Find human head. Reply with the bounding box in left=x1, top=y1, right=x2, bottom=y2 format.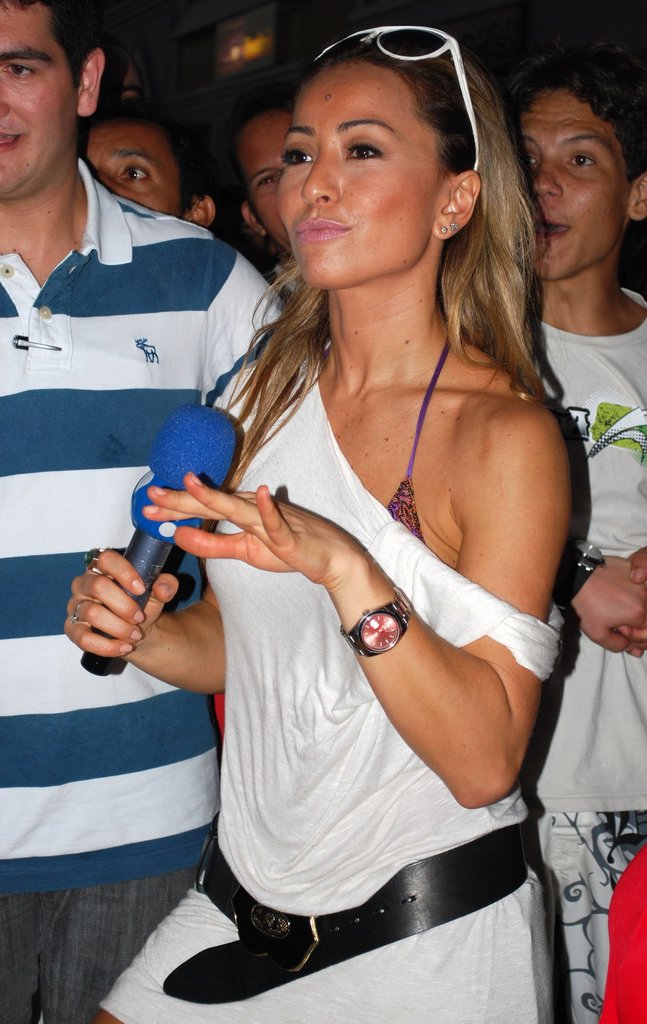
left=79, top=93, right=225, bottom=233.
